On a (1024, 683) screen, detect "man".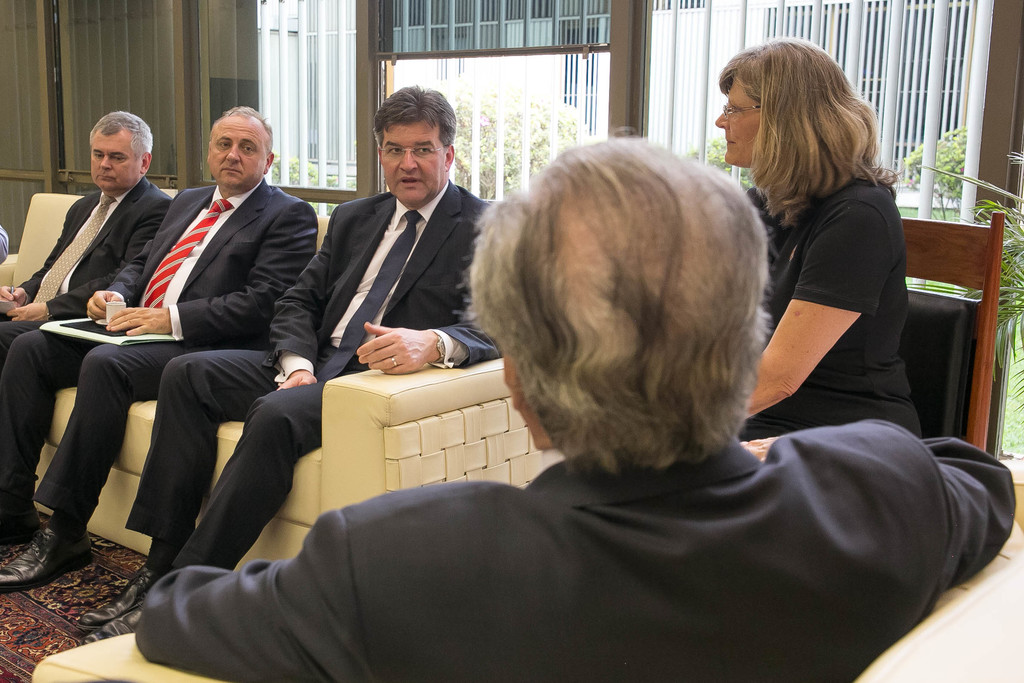
x1=70 y1=71 x2=508 y2=639.
